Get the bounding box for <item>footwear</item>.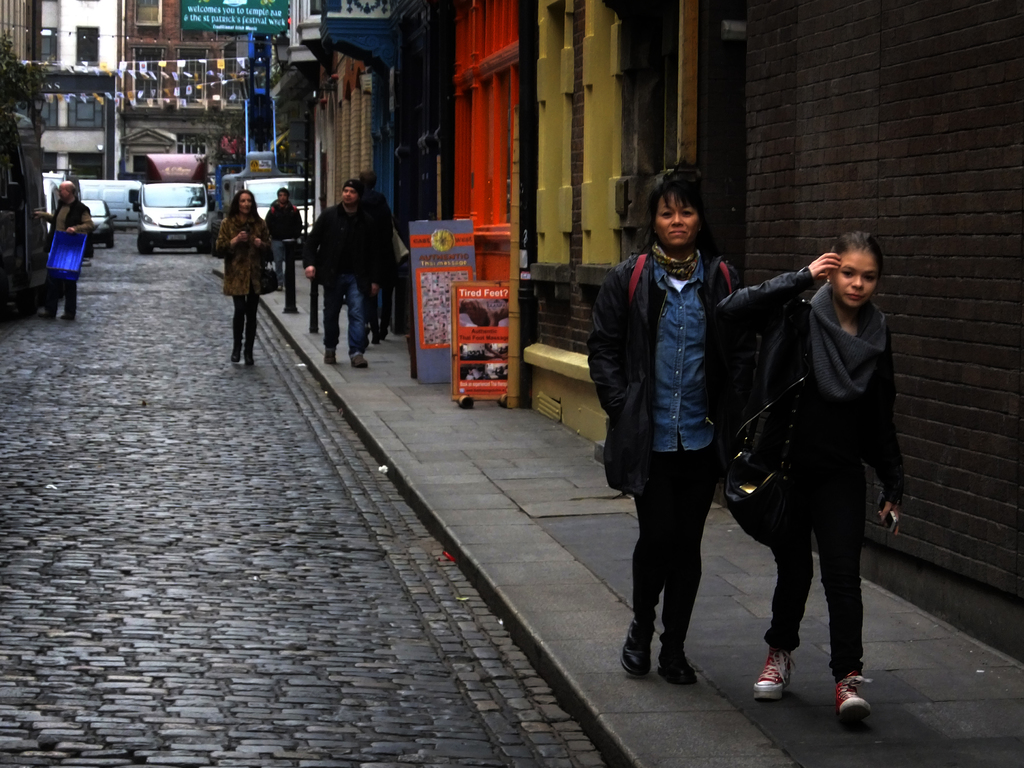
{"left": 61, "top": 312, "right": 72, "bottom": 323}.
